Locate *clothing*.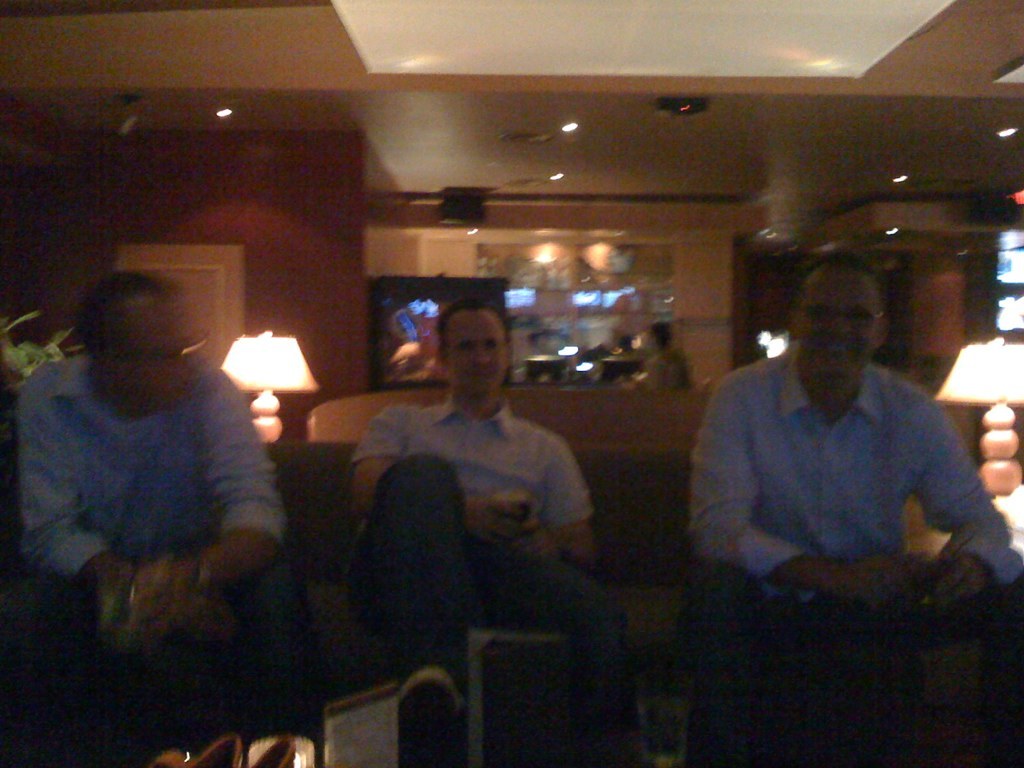
Bounding box: (345, 389, 637, 767).
